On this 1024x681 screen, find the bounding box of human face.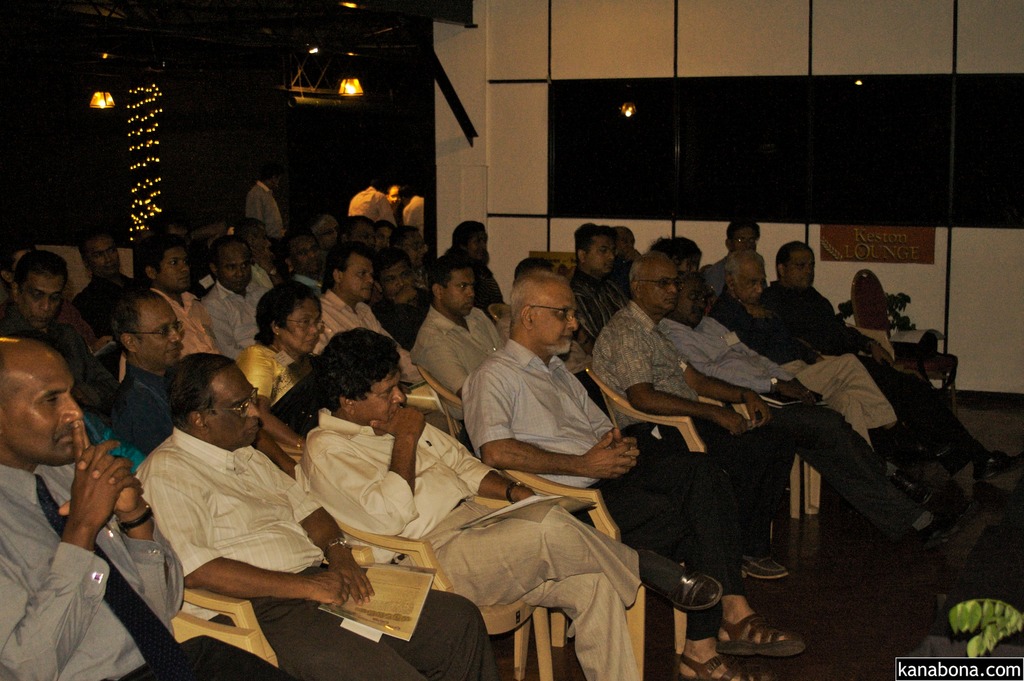
Bounding box: bbox=[784, 249, 819, 292].
